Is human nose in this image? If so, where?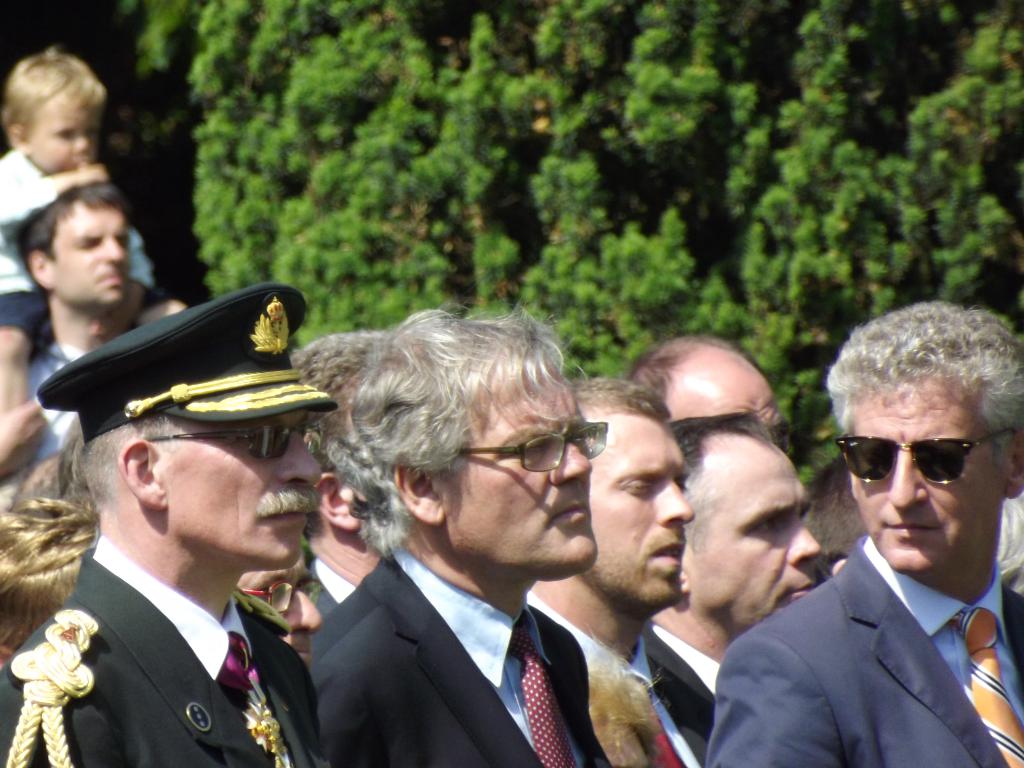
Yes, at <region>99, 236, 124, 267</region>.
